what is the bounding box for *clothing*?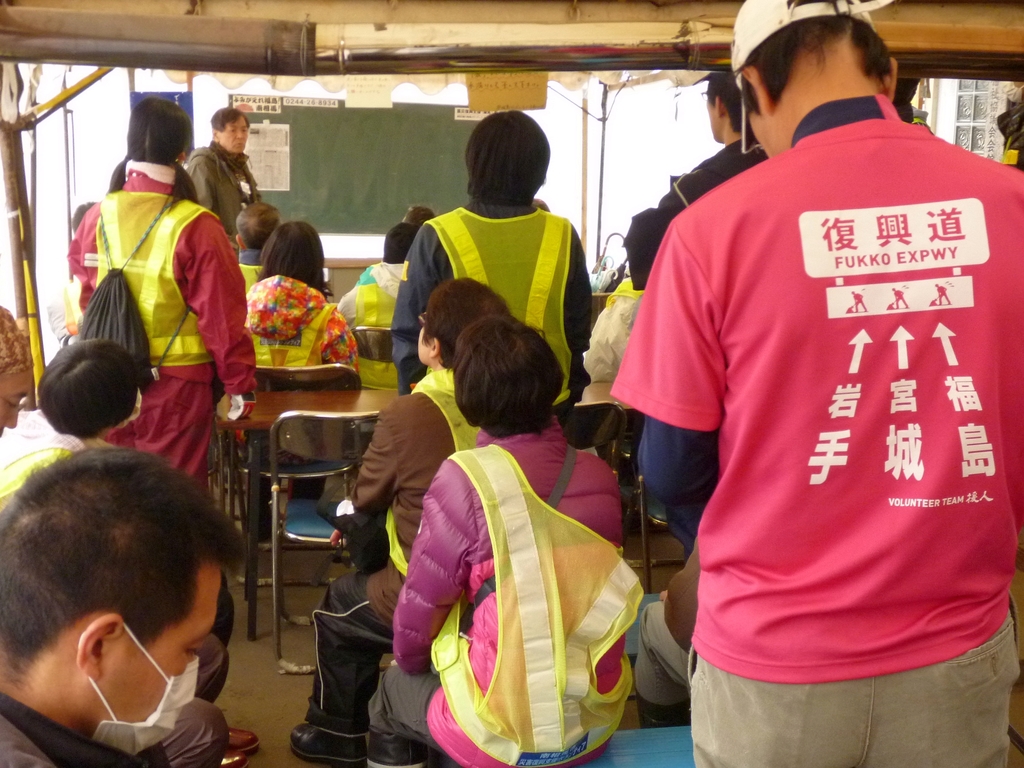
locate(0, 691, 175, 767).
